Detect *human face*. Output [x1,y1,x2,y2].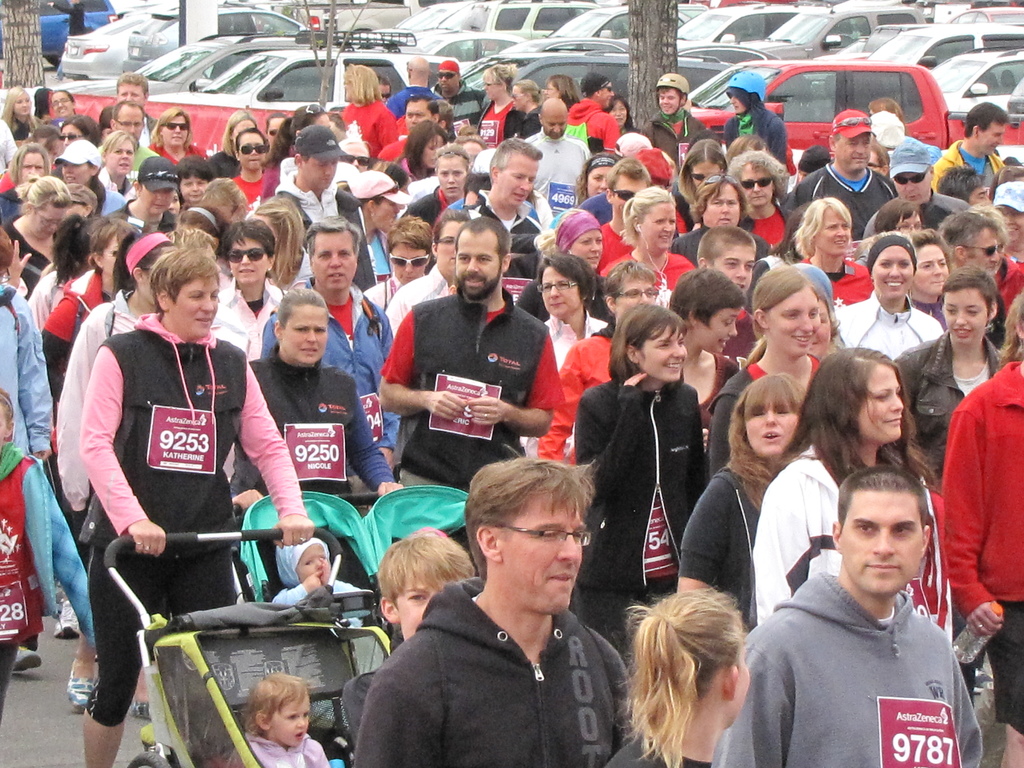
[811,204,849,255].
